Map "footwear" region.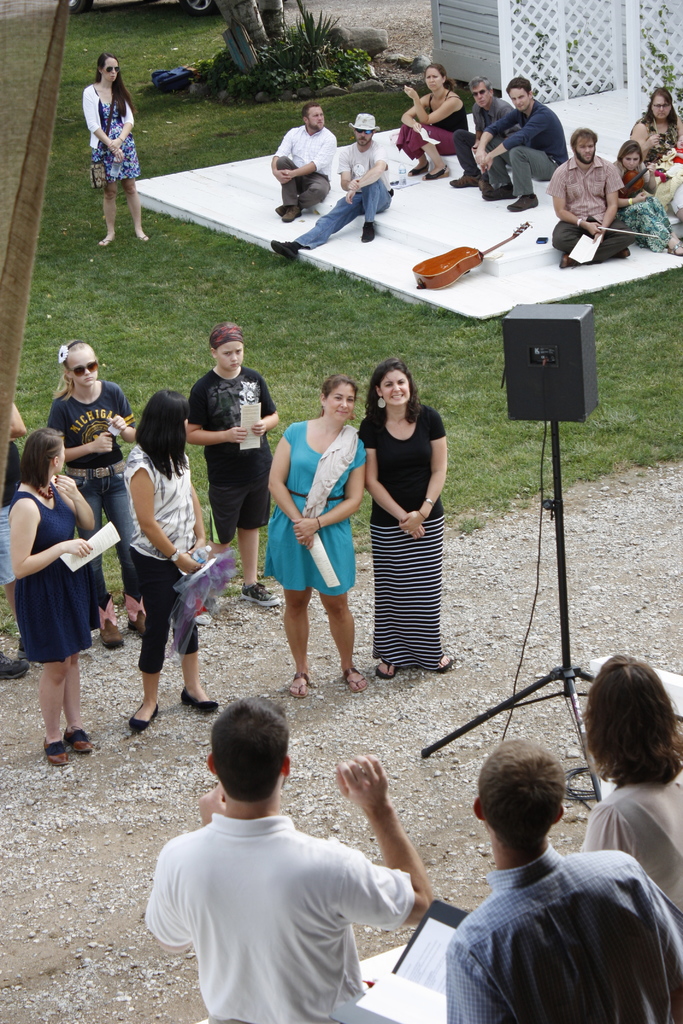
Mapped to rect(91, 588, 135, 653).
